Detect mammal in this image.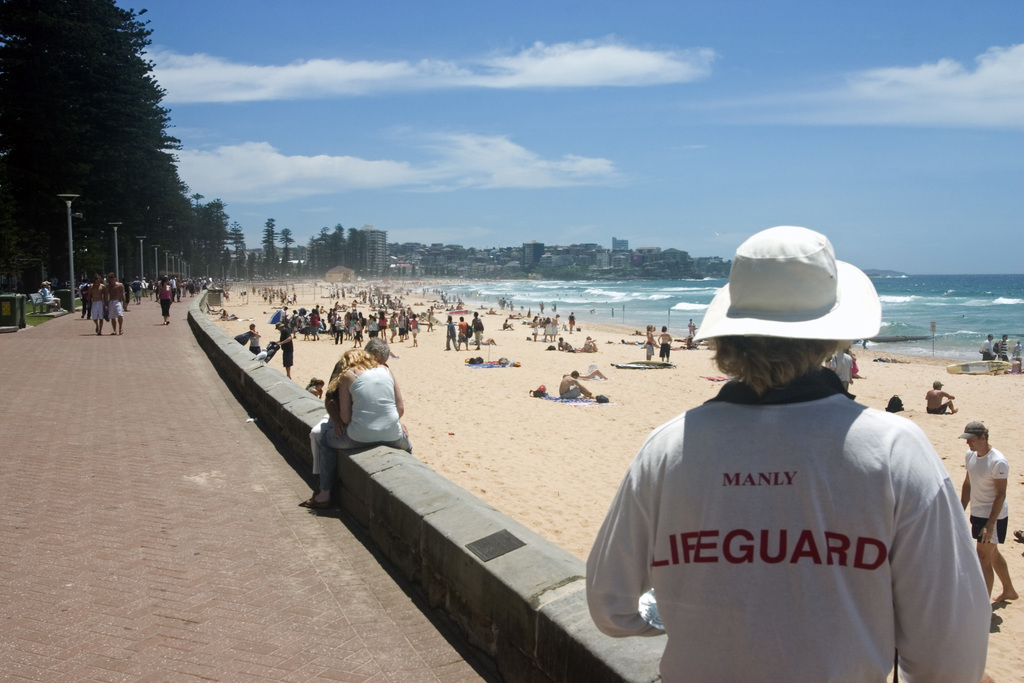
Detection: [995,334,1011,361].
